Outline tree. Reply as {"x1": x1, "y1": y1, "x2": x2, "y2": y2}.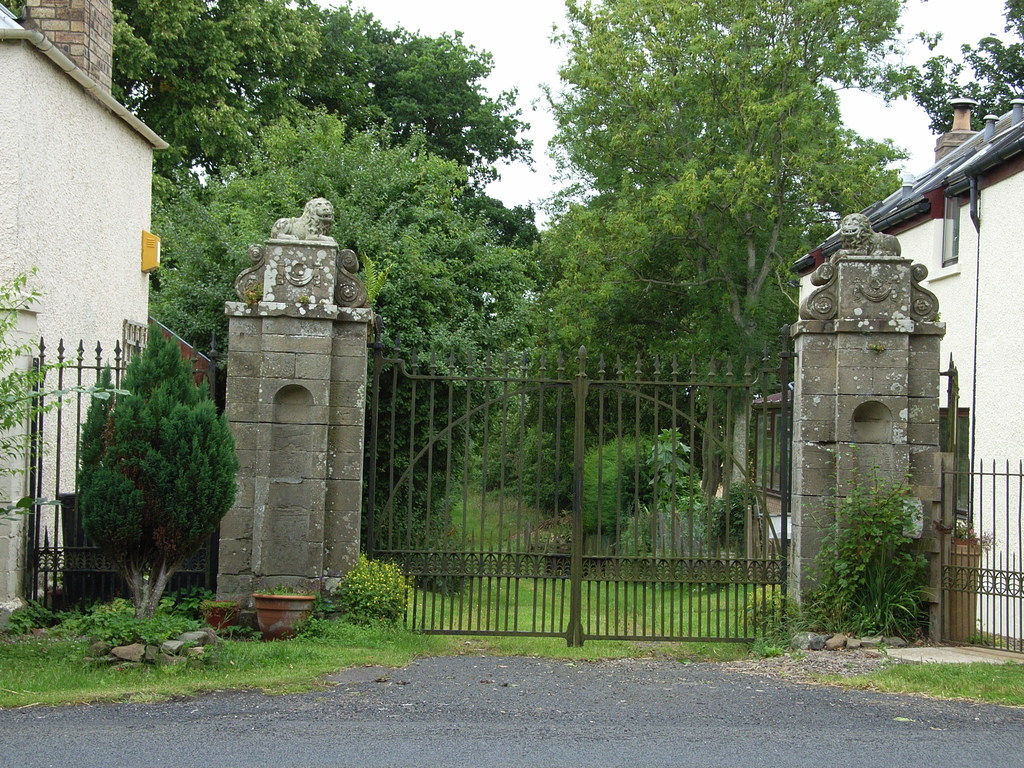
{"x1": 589, "y1": 28, "x2": 899, "y2": 589}.
